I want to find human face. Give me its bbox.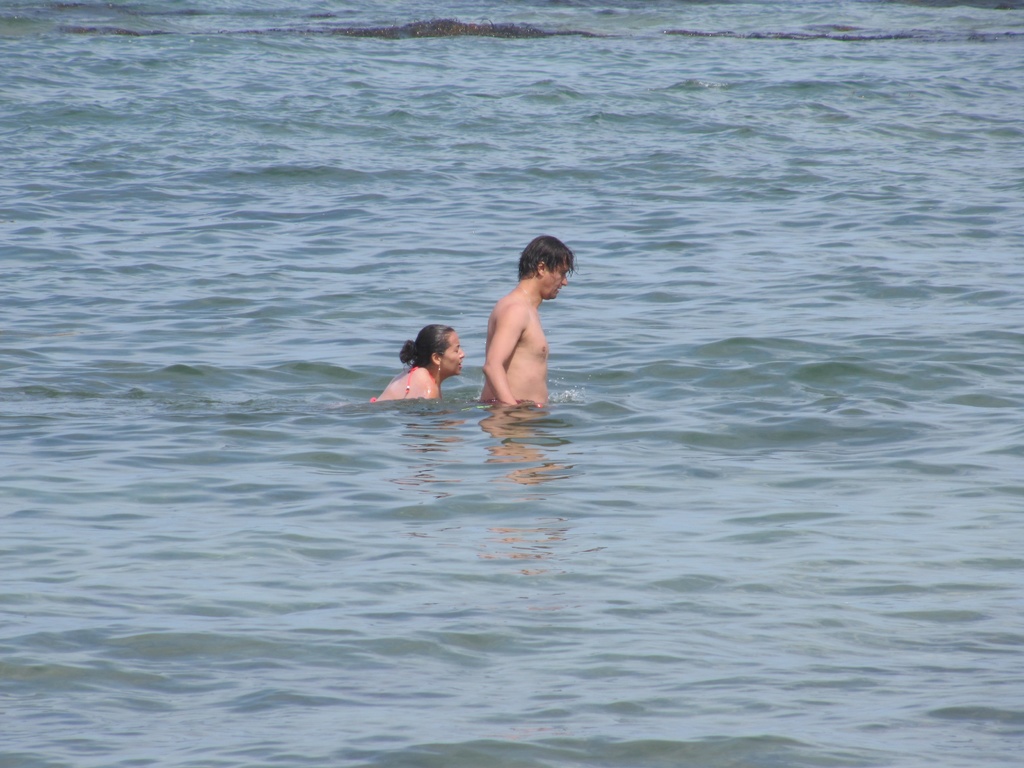
(x1=442, y1=326, x2=465, y2=372).
